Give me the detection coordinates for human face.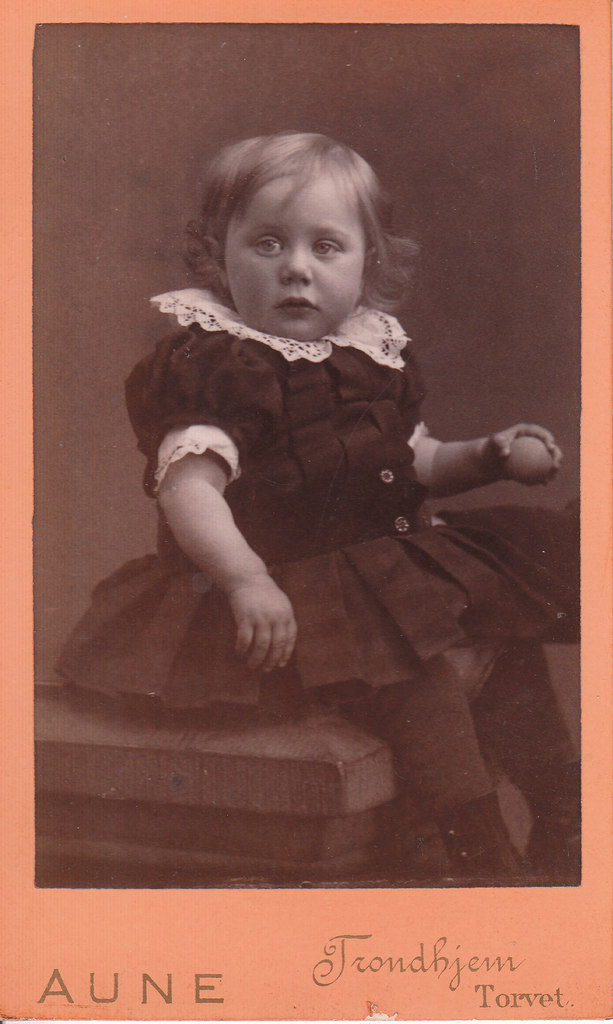
l=224, t=175, r=371, b=340.
